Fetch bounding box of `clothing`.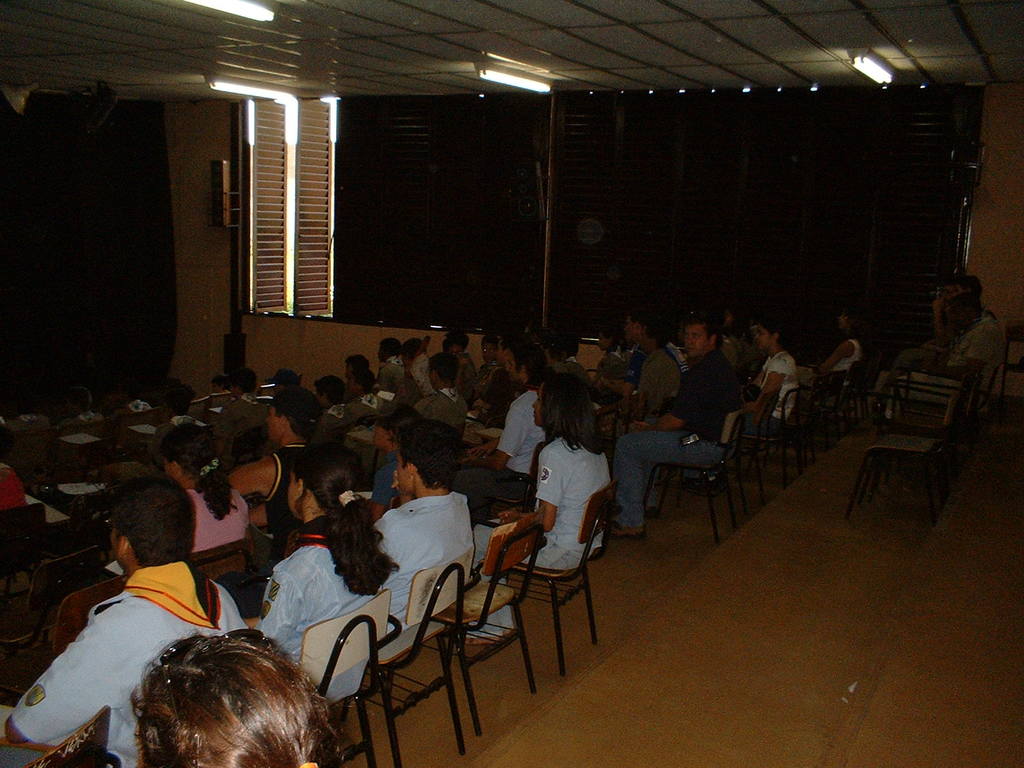
Bbox: {"x1": 557, "y1": 360, "x2": 584, "y2": 420}.
